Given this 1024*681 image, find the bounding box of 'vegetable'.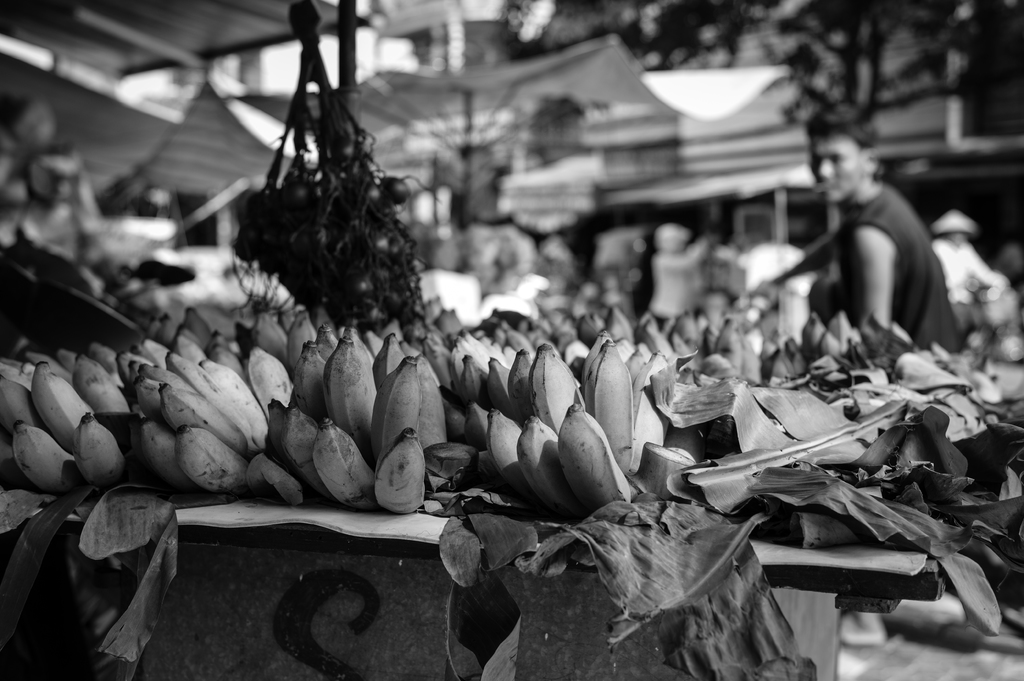
bbox=(290, 437, 369, 504).
